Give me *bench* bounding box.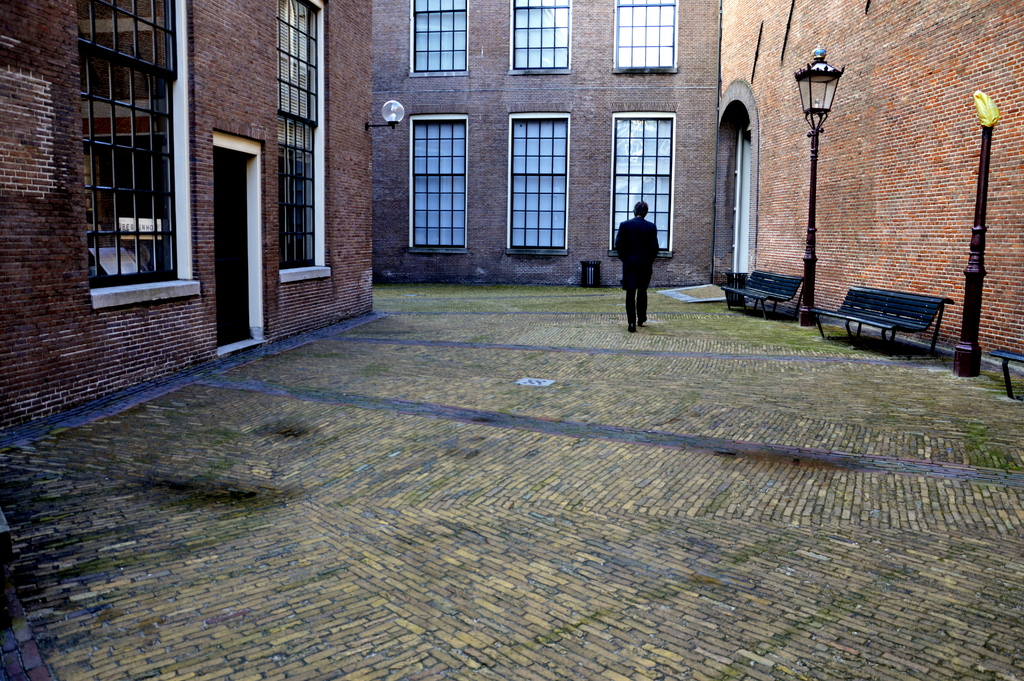
988 335 1023 400.
